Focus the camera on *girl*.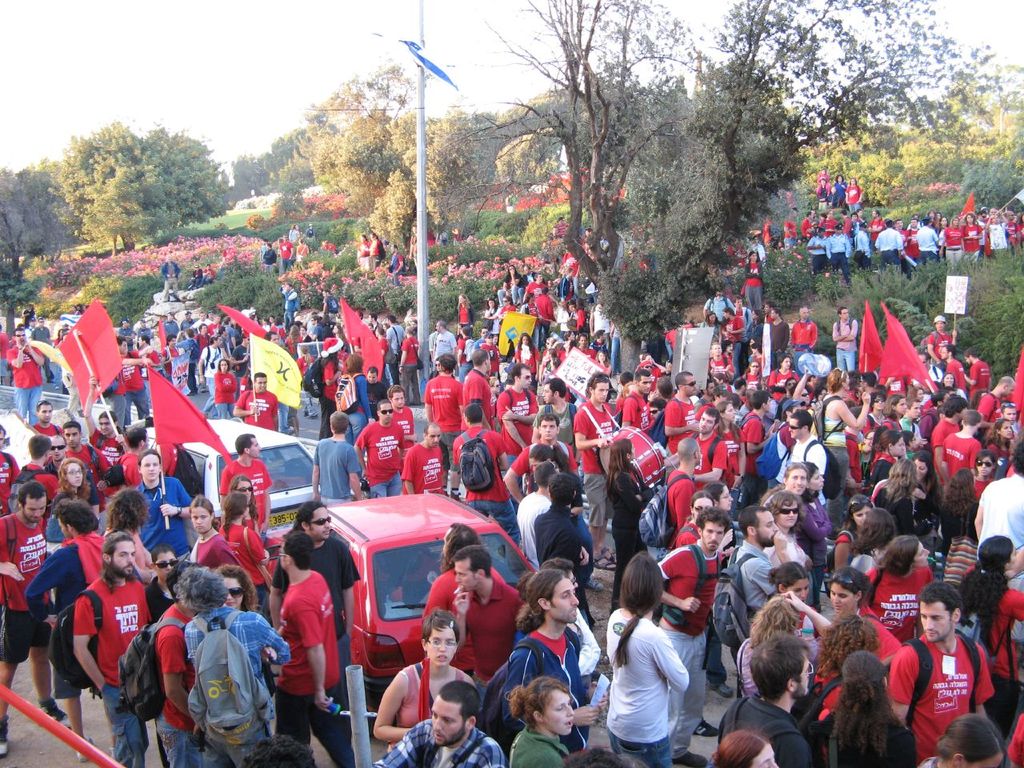
Focus region: [49,458,89,502].
